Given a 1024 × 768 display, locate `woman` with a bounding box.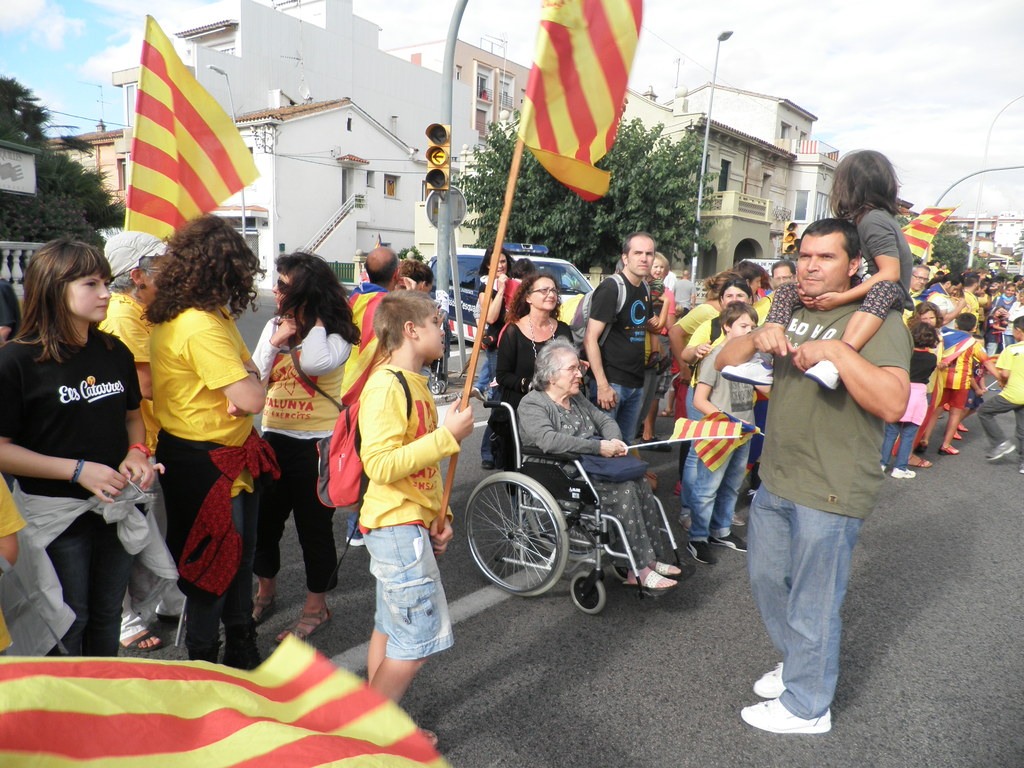
Located: 250, 253, 358, 641.
